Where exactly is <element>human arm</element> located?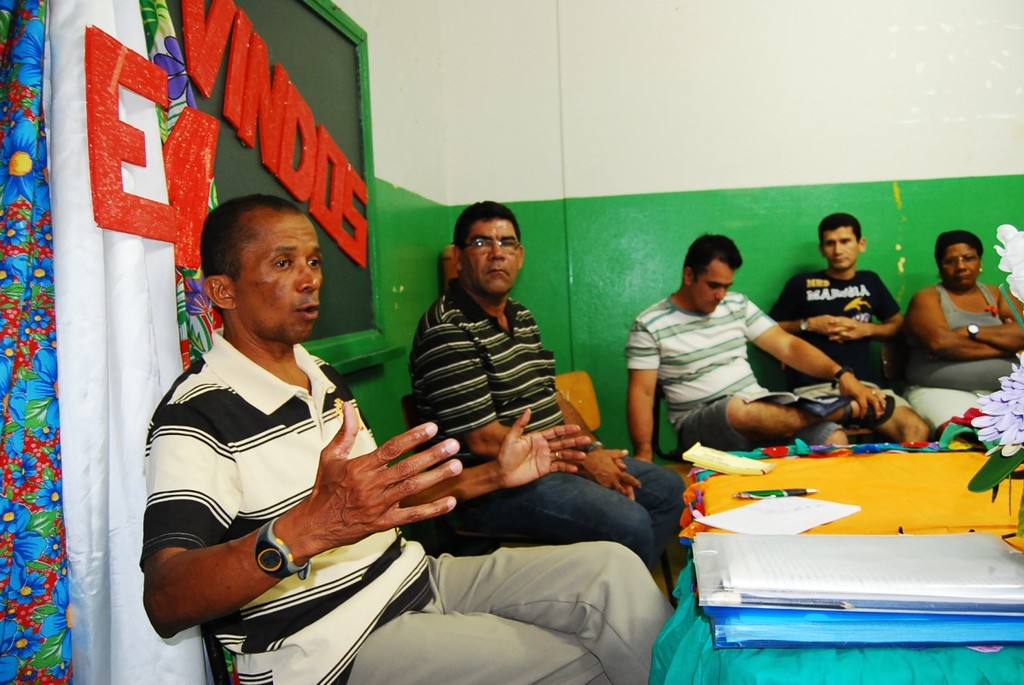
Its bounding box is {"x1": 623, "y1": 322, "x2": 662, "y2": 463}.
